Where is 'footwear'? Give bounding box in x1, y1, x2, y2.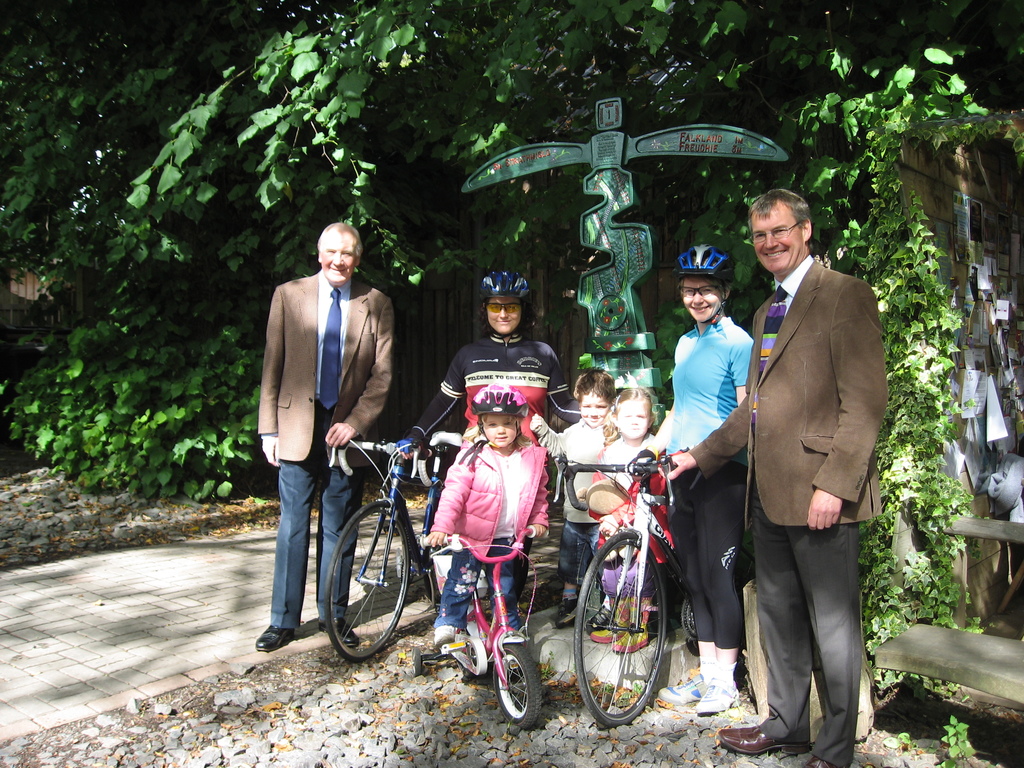
663, 668, 713, 708.
